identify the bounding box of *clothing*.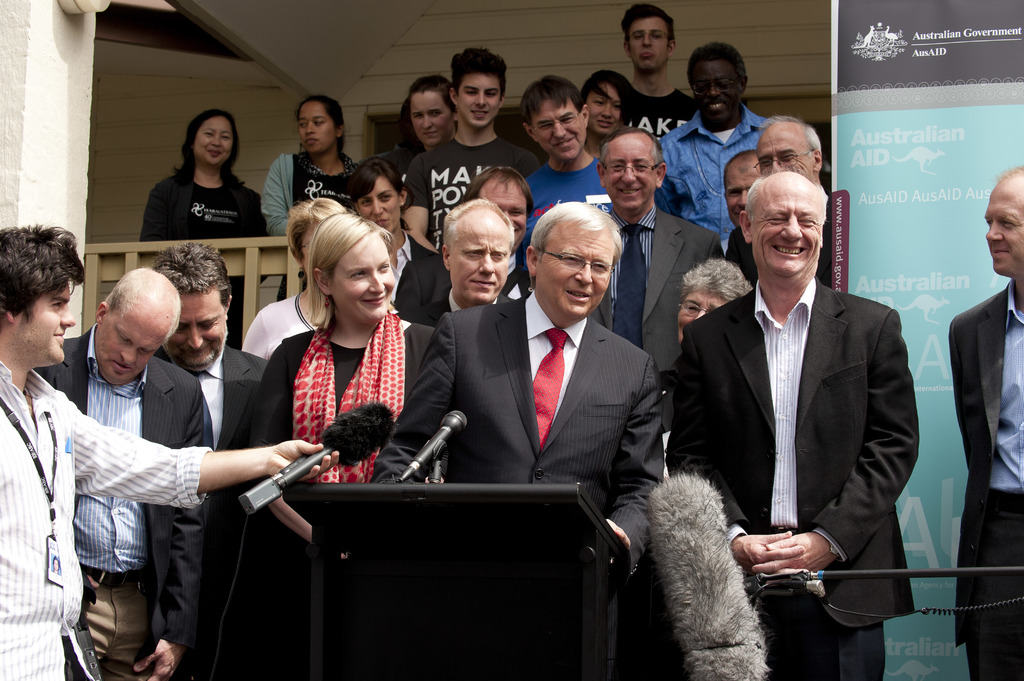
[left=403, top=136, right=543, bottom=257].
